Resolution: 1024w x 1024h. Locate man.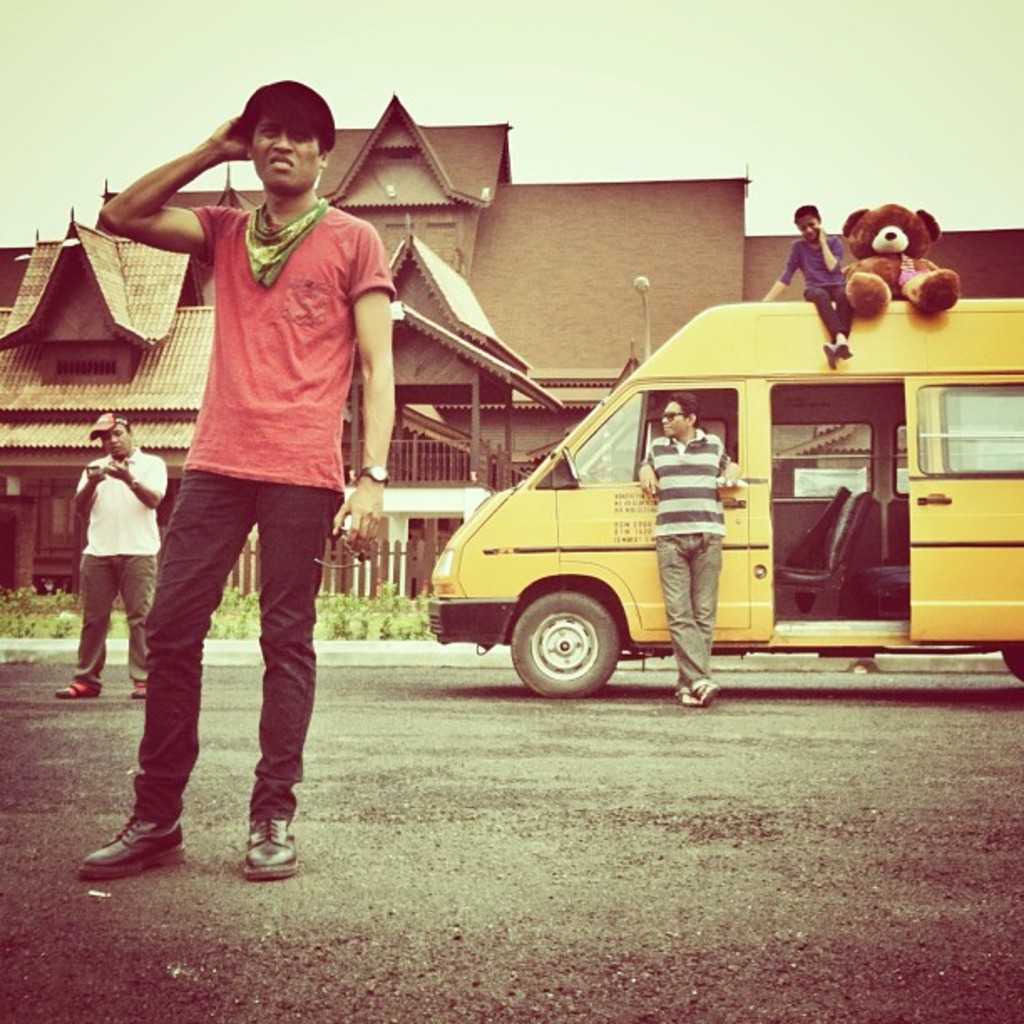
BBox(54, 413, 157, 704).
